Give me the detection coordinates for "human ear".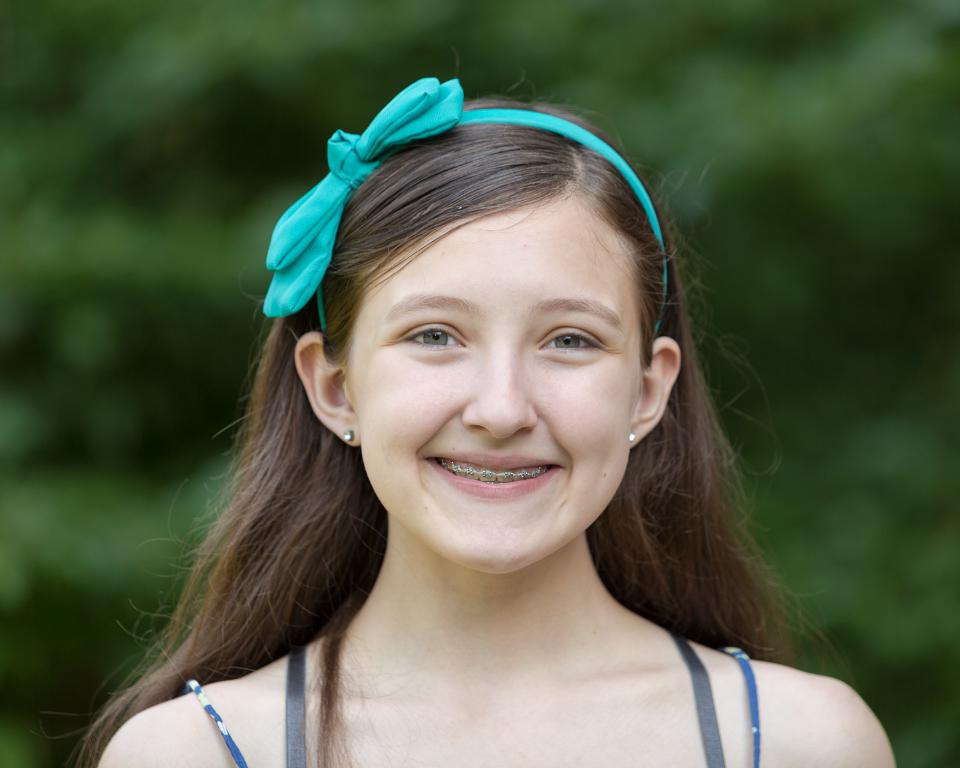
box(292, 332, 360, 445).
